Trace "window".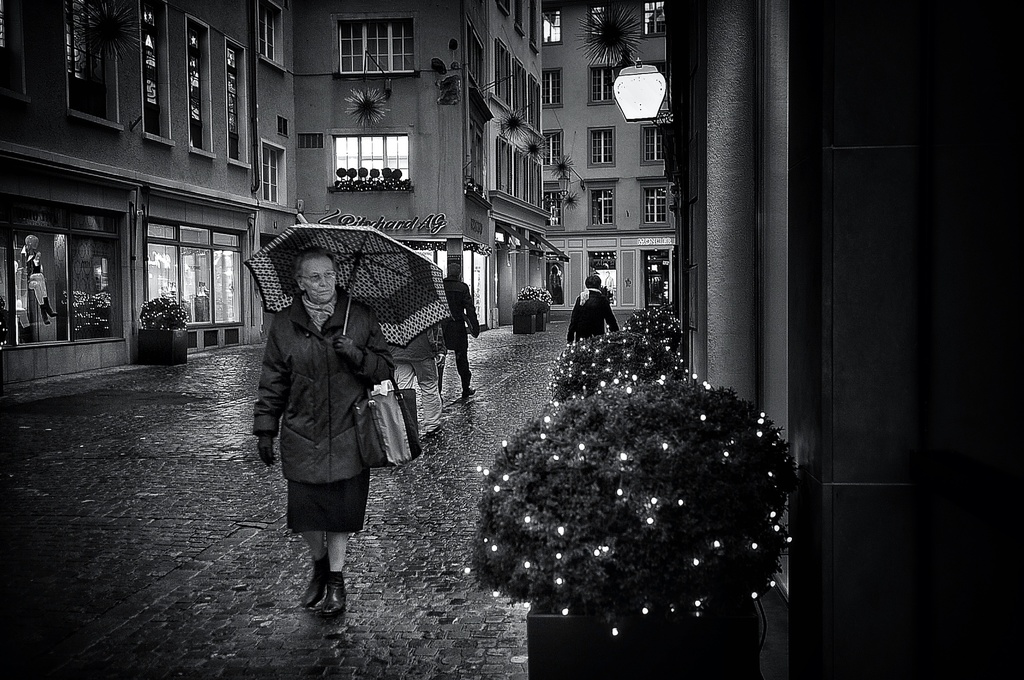
Traced to select_region(260, 138, 287, 202).
